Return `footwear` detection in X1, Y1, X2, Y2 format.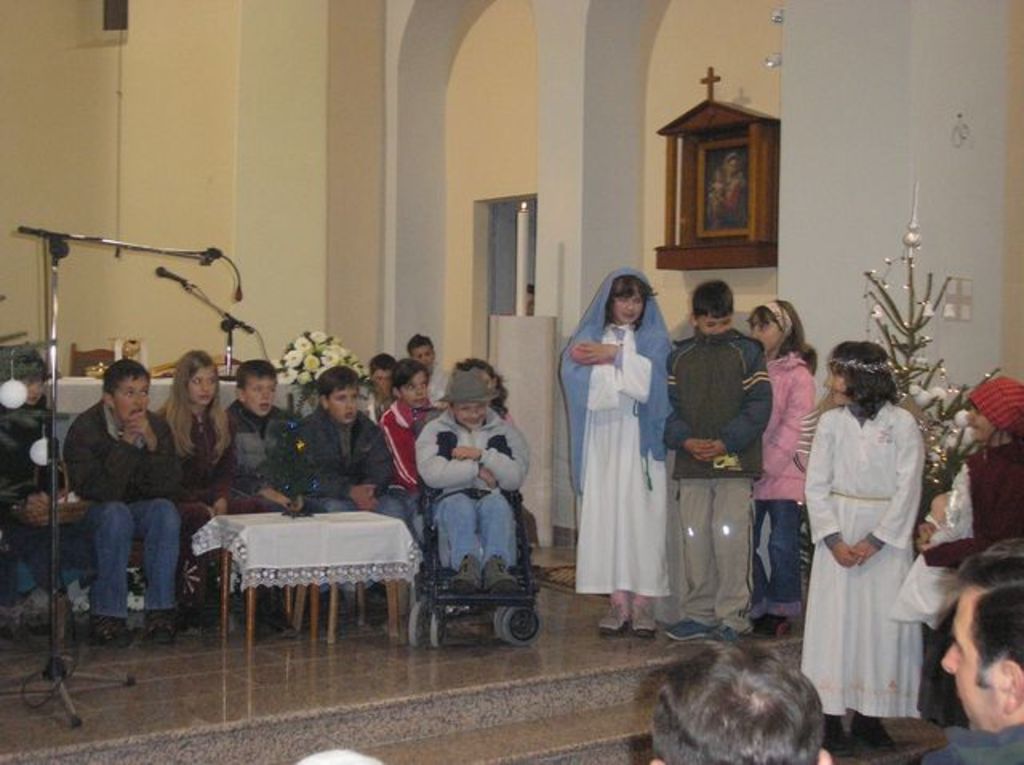
483, 559, 520, 592.
